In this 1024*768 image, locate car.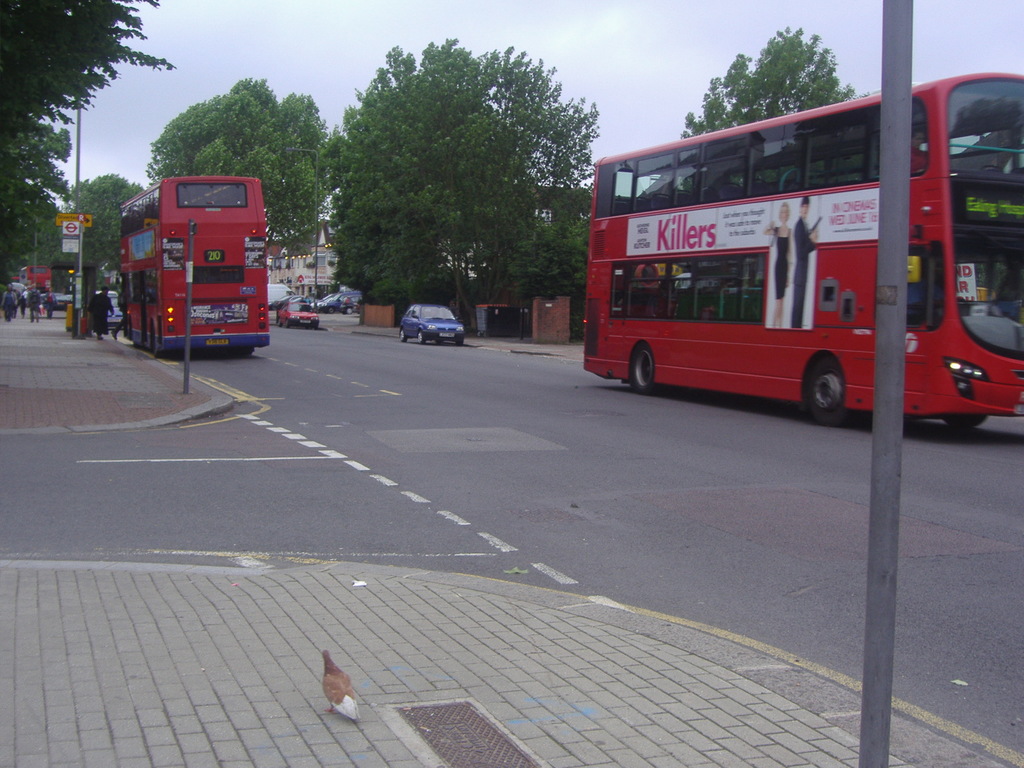
Bounding box: x1=309, y1=290, x2=339, y2=306.
